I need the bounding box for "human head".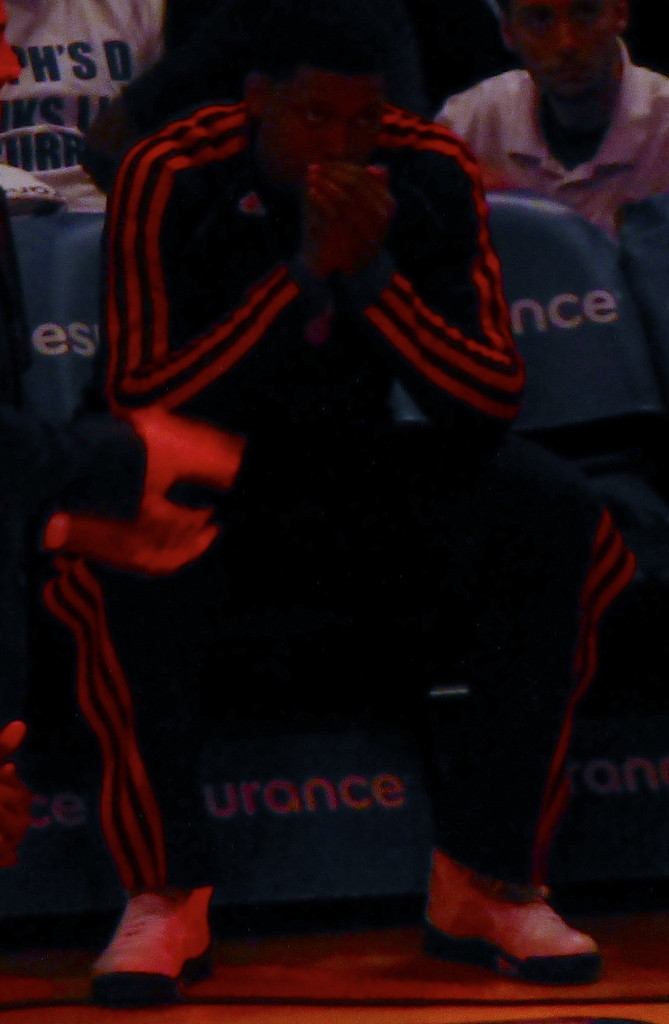
Here it is: bbox=[252, 0, 395, 200].
